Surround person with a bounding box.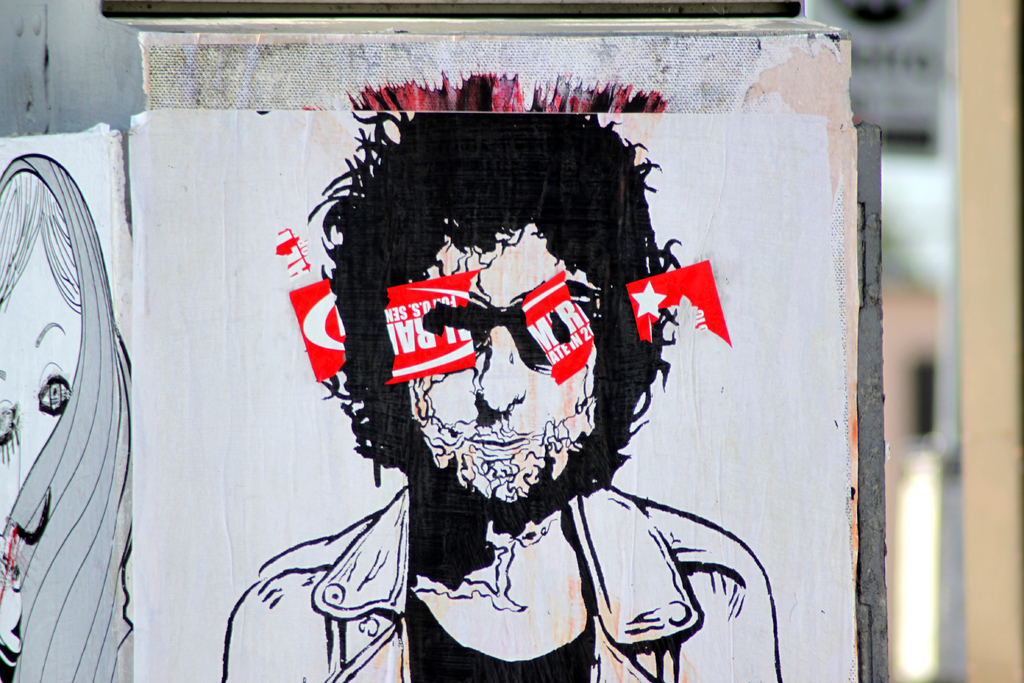
(x1=0, y1=152, x2=129, y2=682).
